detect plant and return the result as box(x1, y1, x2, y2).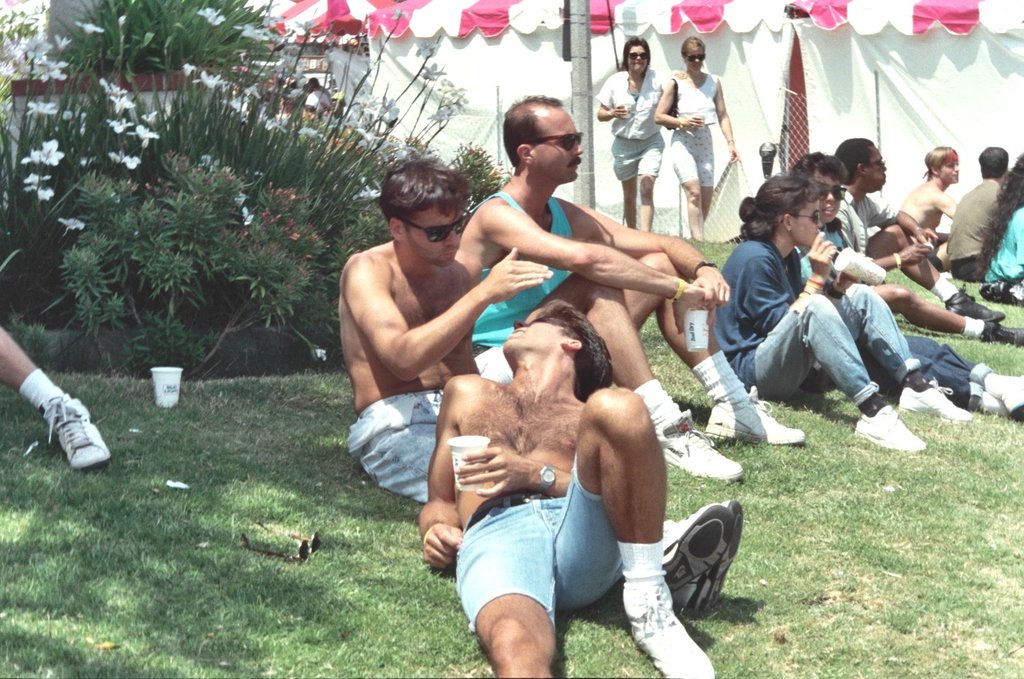
box(57, 0, 281, 74).
